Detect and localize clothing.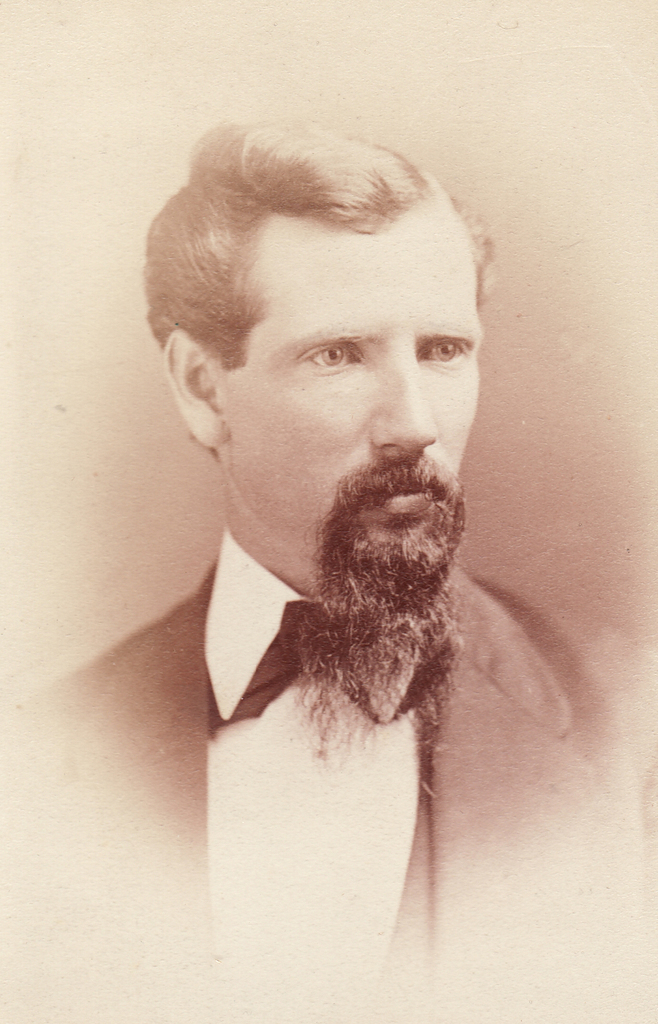
Localized at left=0, top=531, right=656, bottom=1023.
